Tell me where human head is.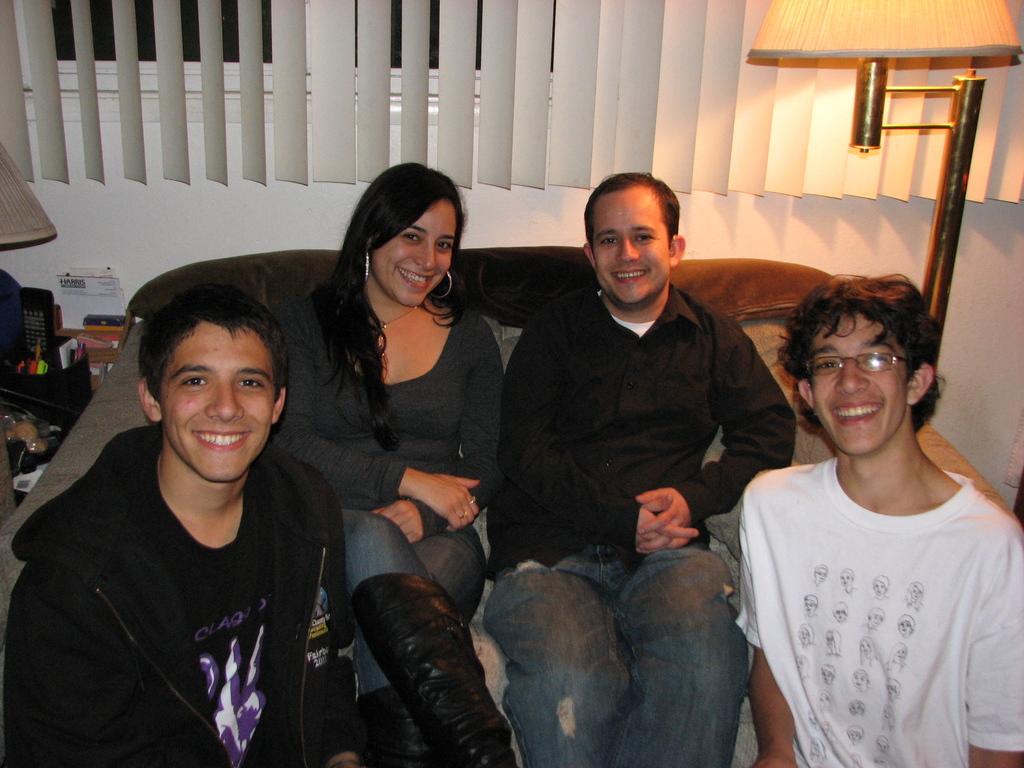
human head is at bbox(793, 273, 933, 458).
